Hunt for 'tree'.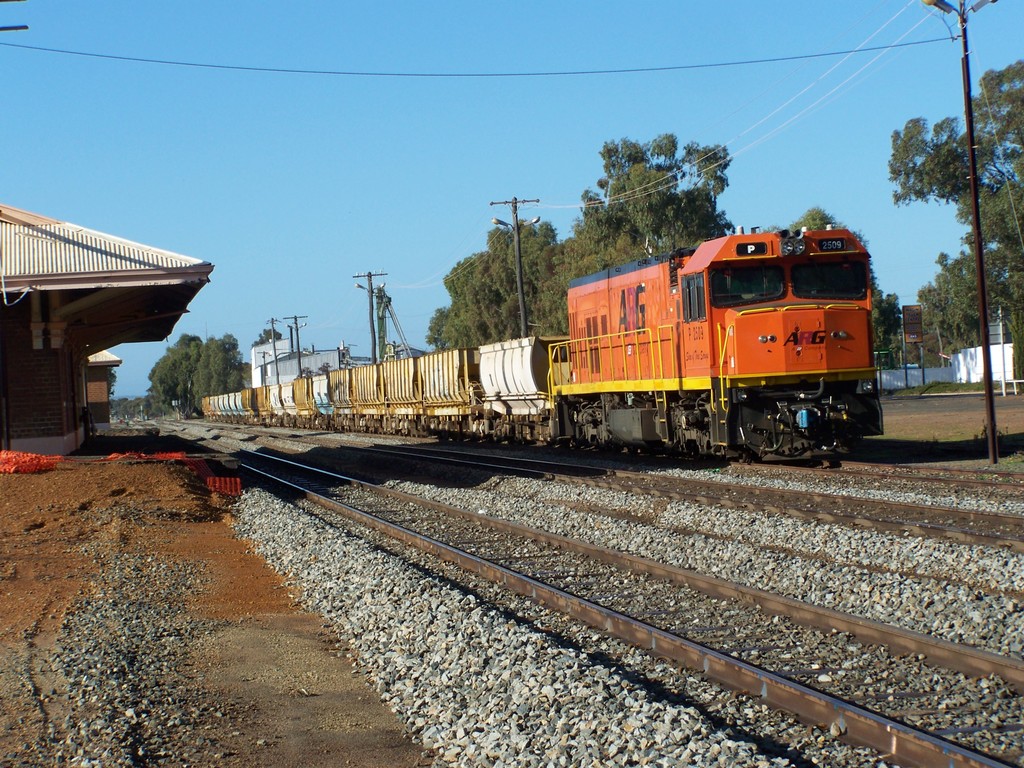
Hunted down at <region>893, 56, 1023, 388</region>.
